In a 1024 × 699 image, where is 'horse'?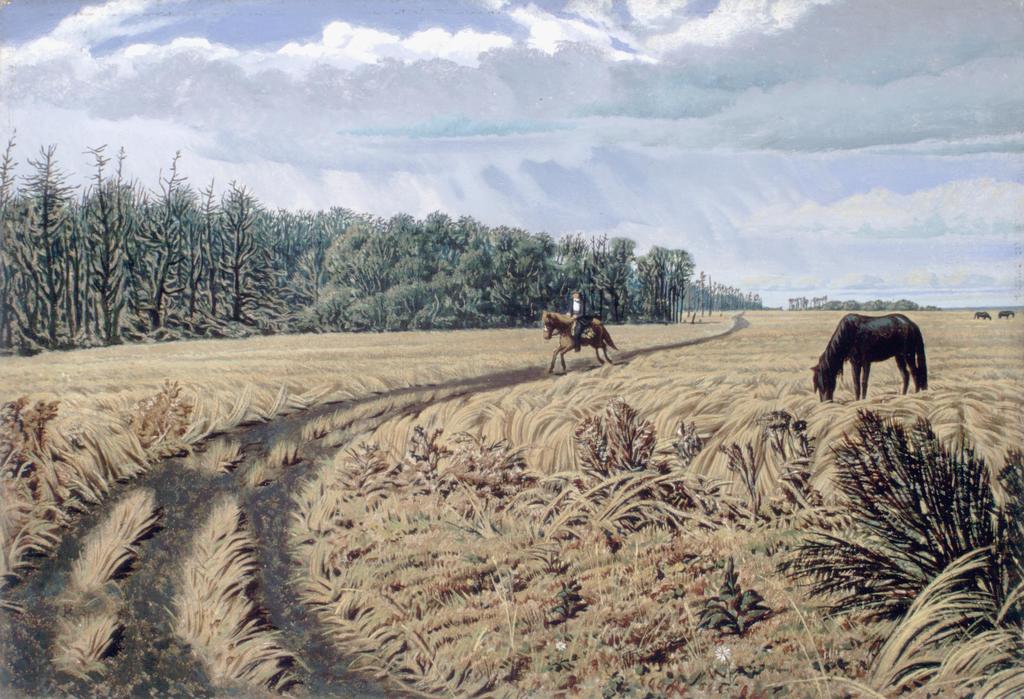
left=996, top=307, right=1018, bottom=320.
